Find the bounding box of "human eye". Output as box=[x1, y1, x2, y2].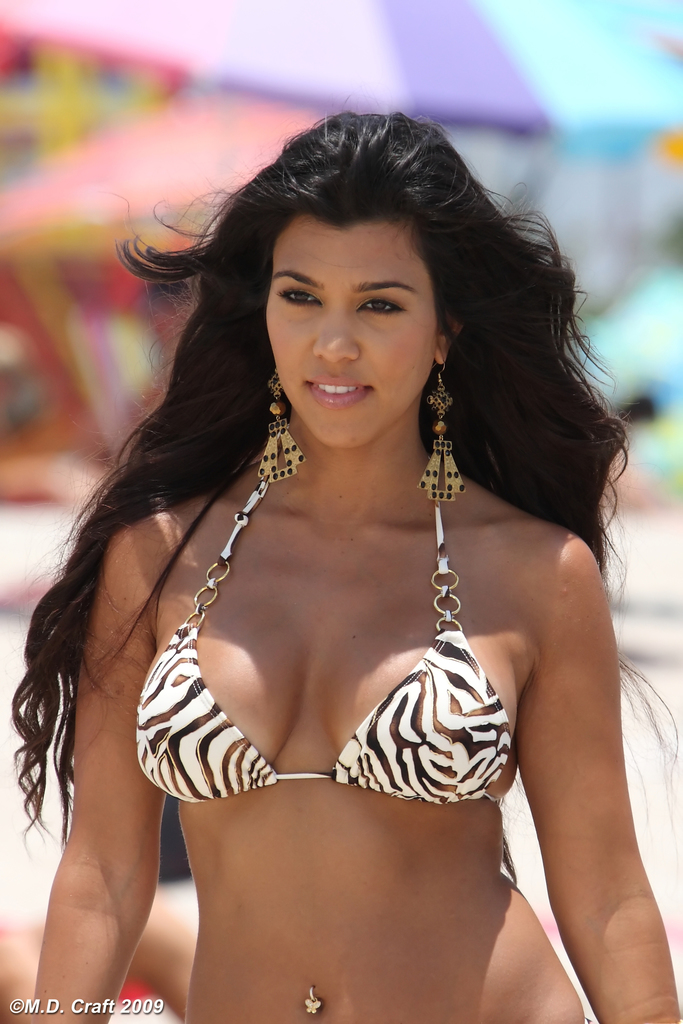
box=[274, 289, 324, 314].
